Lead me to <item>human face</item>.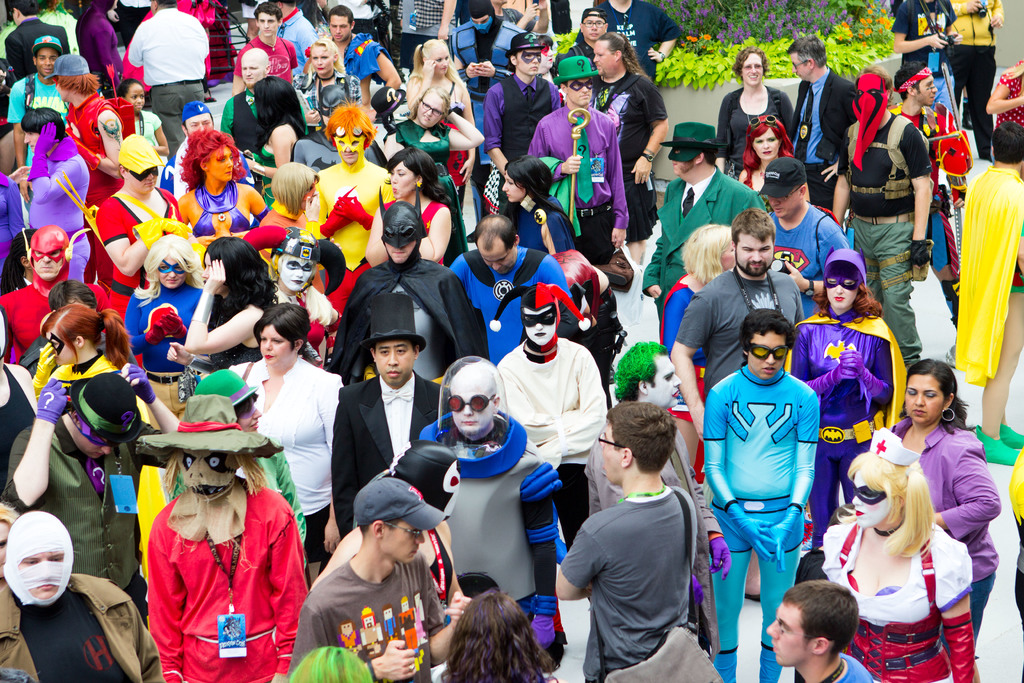
Lead to [x1=451, y1=375, x2=493, y2=434].
